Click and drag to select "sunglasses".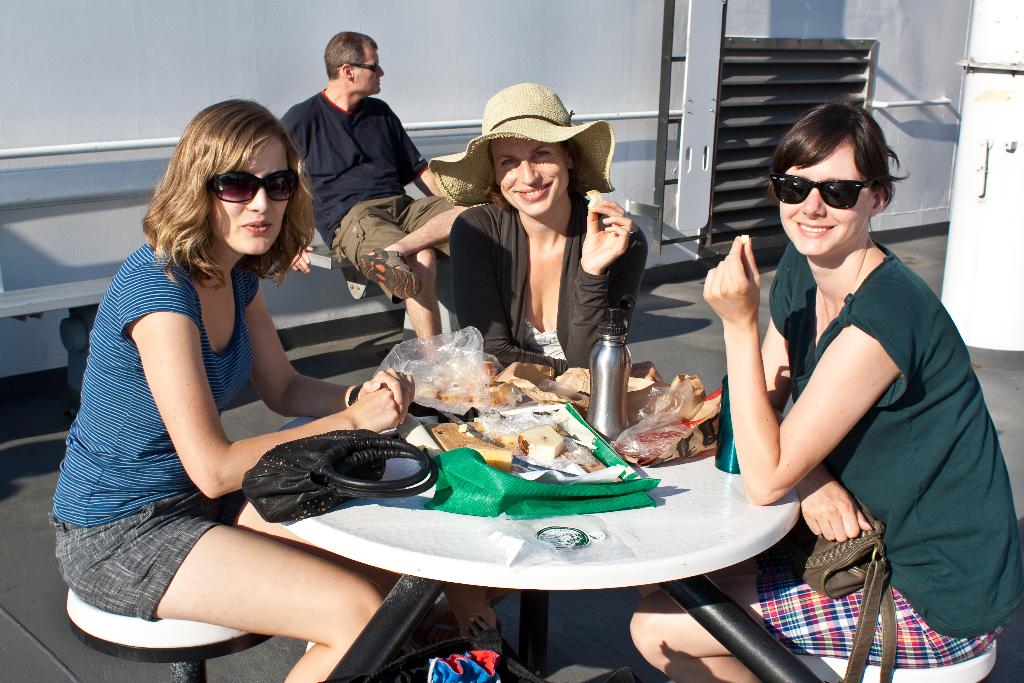
Selection: 774/176/876/210.
